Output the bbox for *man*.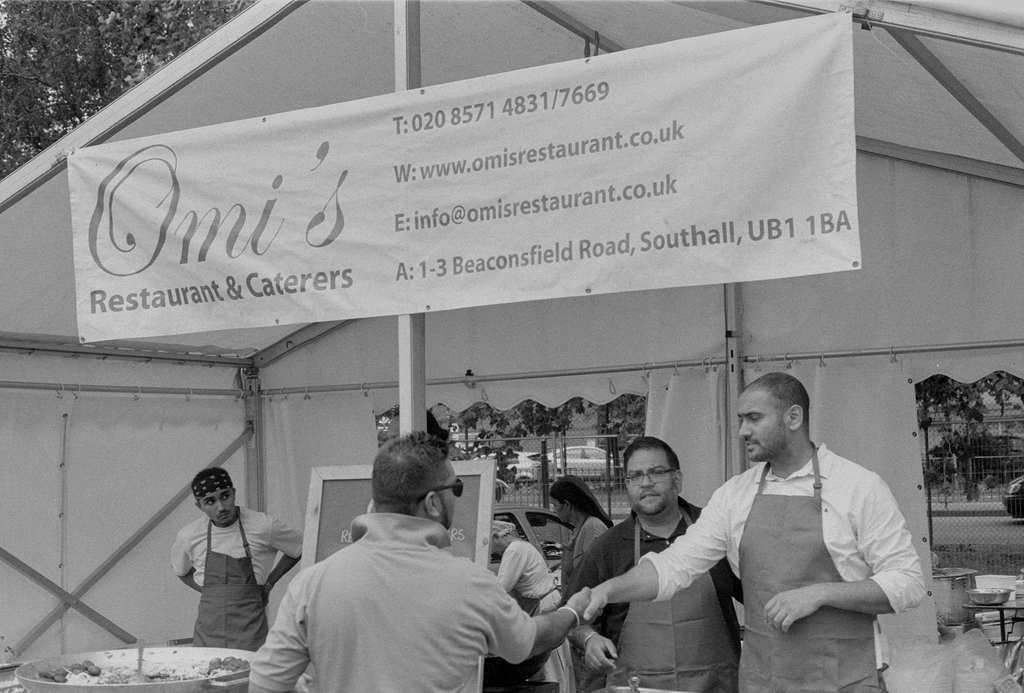
{"x1": 582, "y1": 370, "x2": 930, "y2": 692}.
